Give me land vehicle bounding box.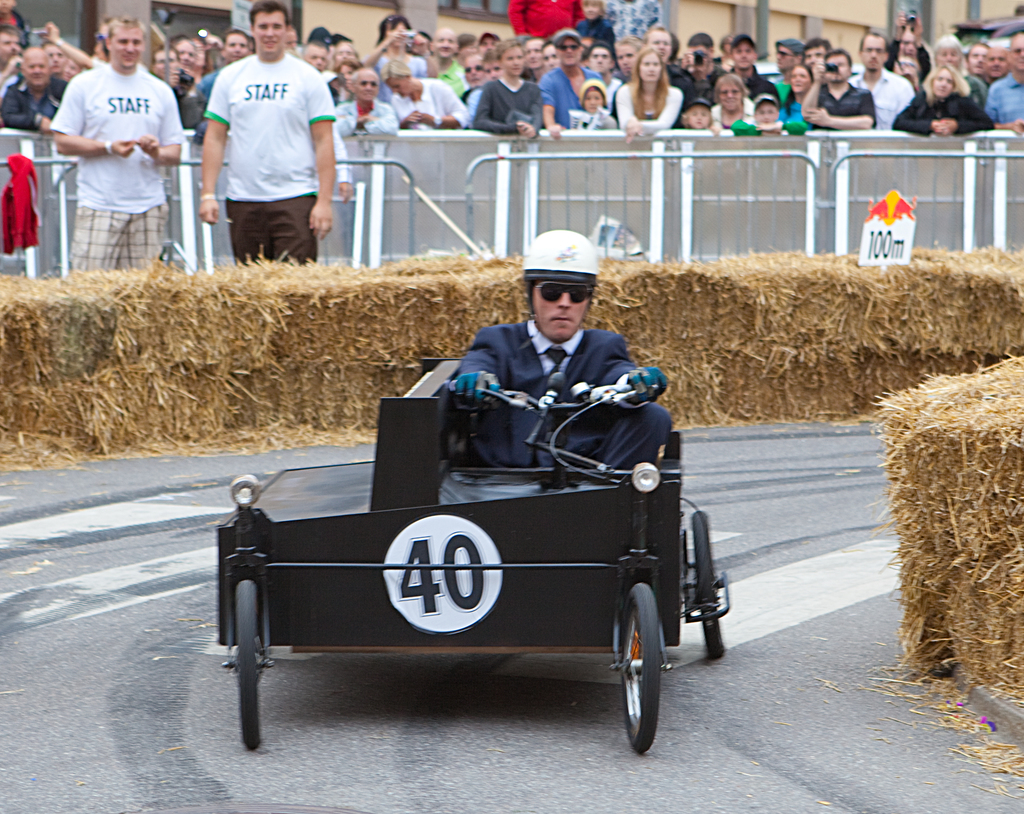
BBox(225, 361, 728, 751).
